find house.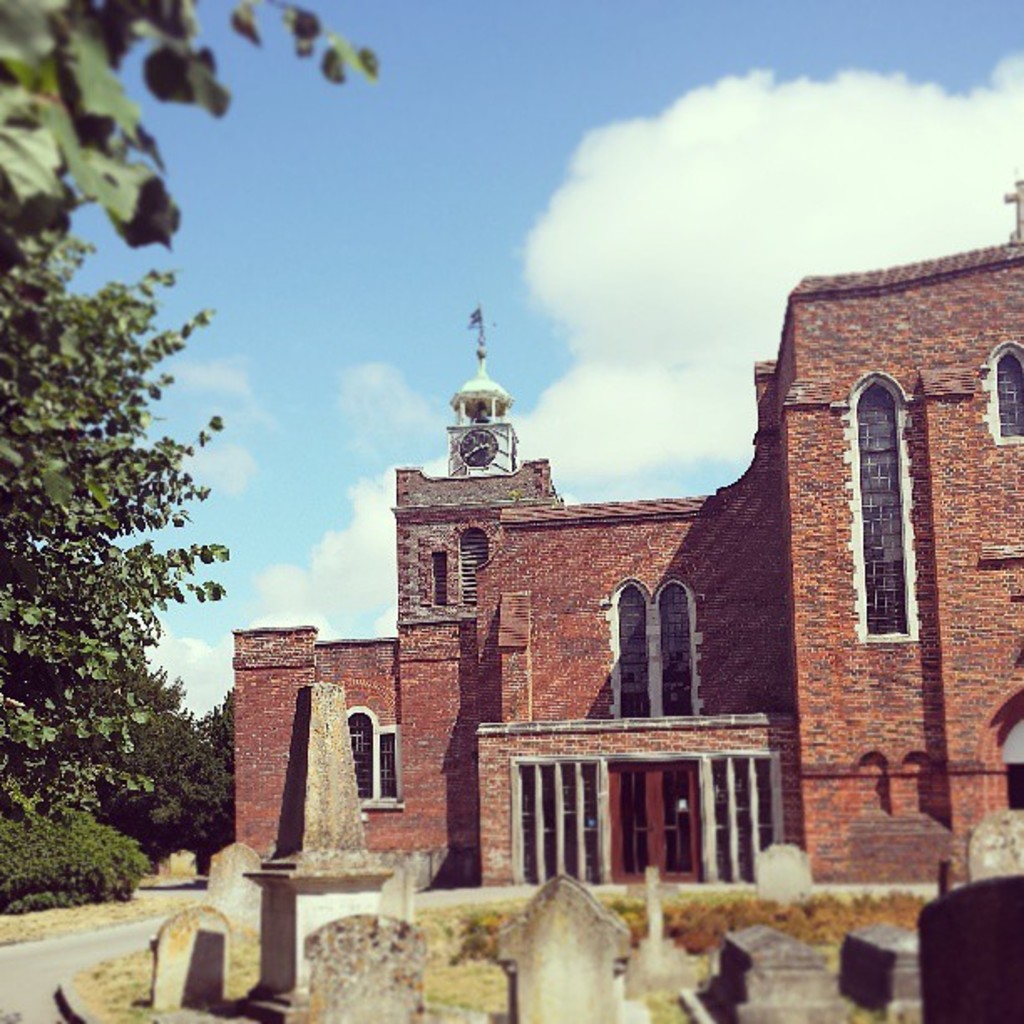
x1=236 y1=174 x2=1022 y2=885.
